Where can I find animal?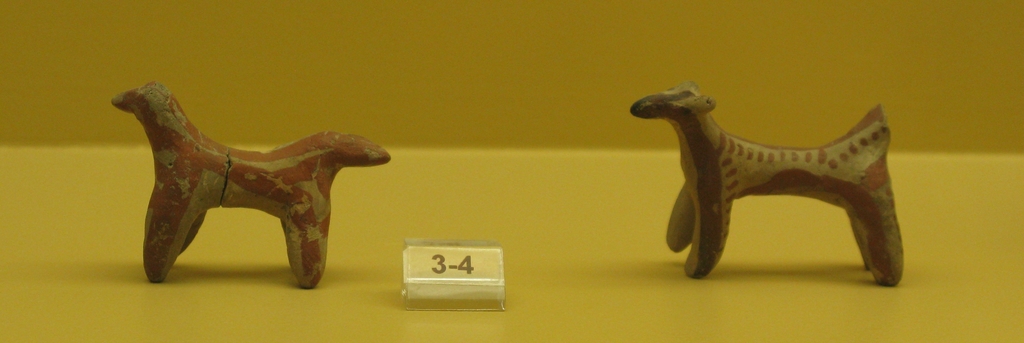
You can find it at locate(108, 83, 391, 287).
